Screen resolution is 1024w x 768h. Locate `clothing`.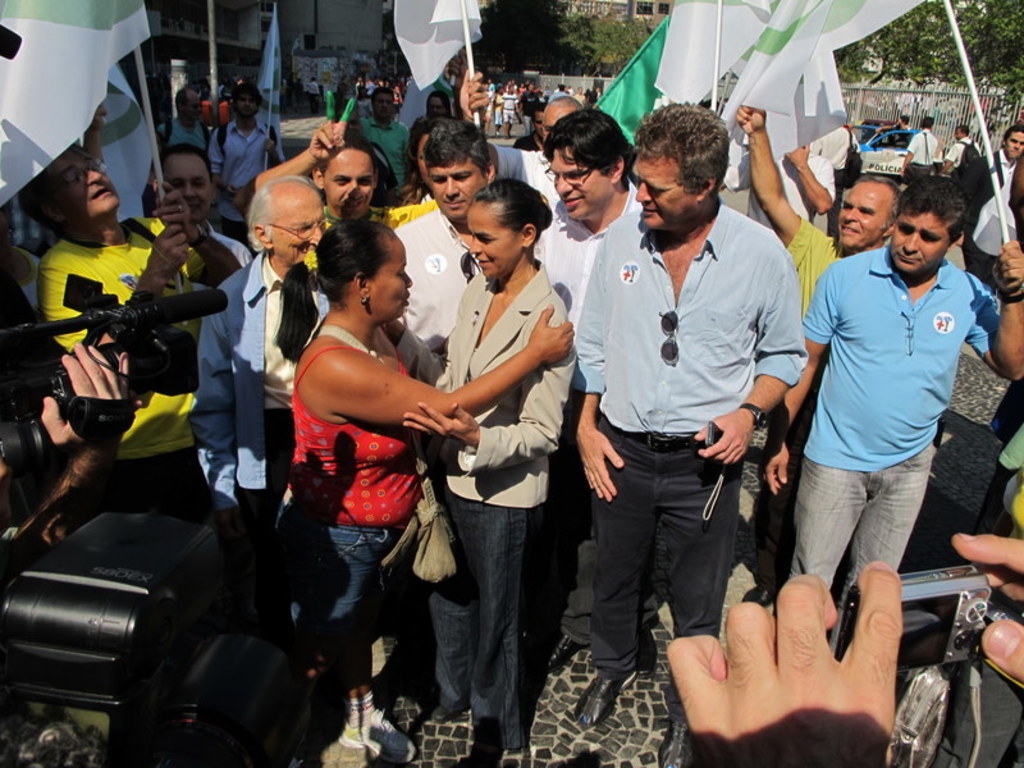
pyautogui.locateOnScreen(963, 150, 1023, 282).
